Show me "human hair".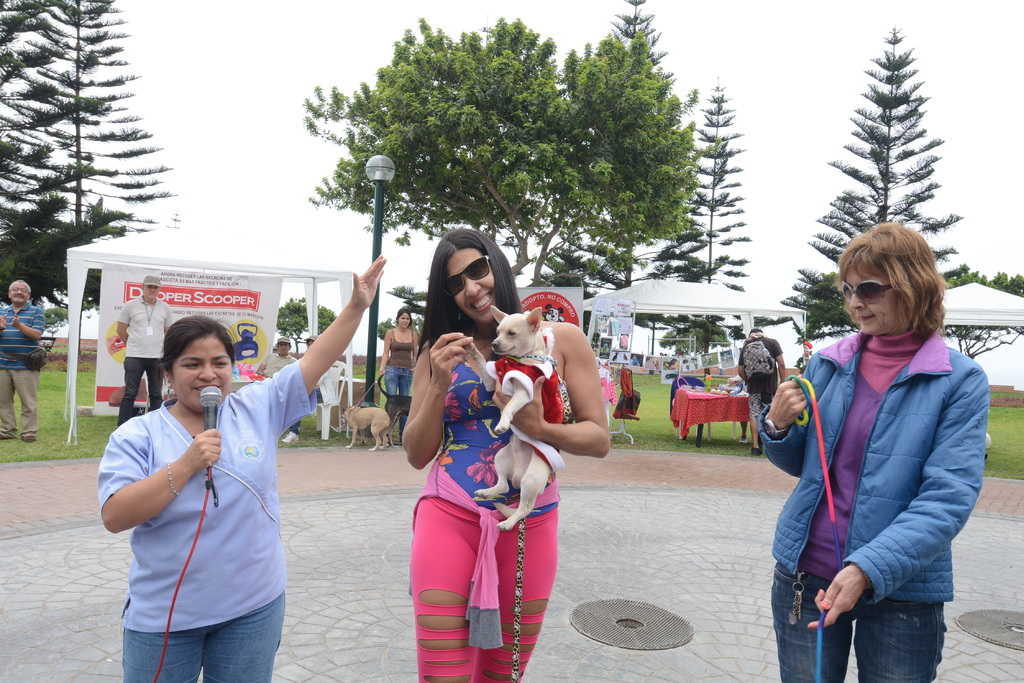
"human hair" is here: select_region(6, 278, 30, 293).
